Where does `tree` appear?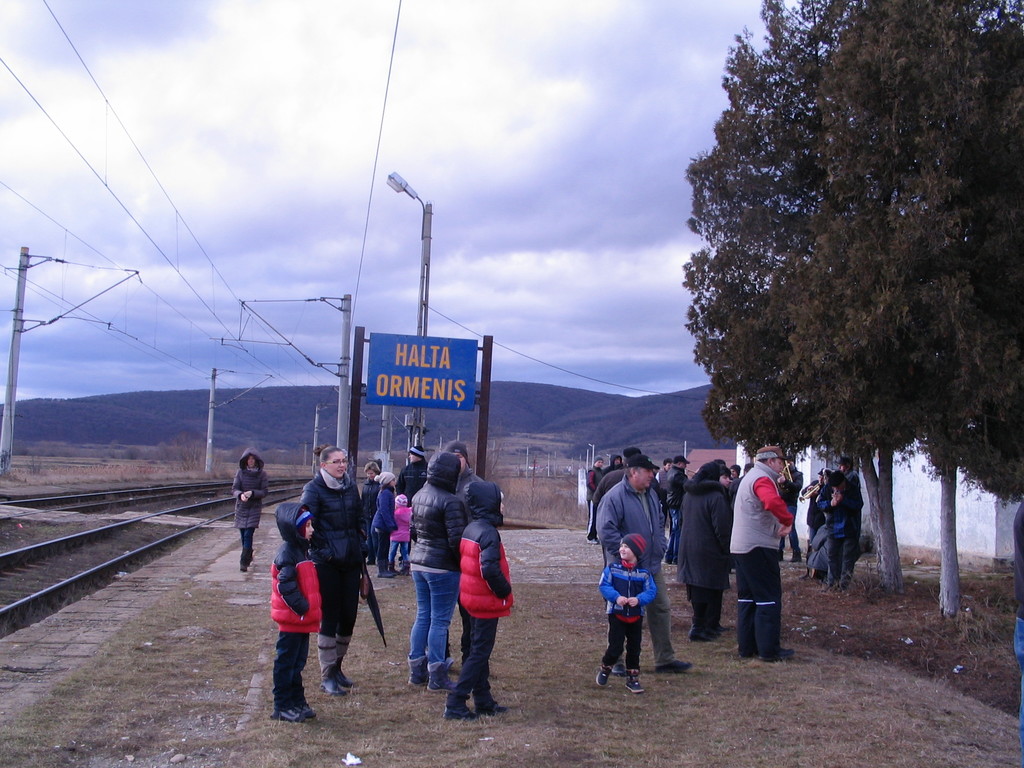
Appears at 13:439:29:458.
